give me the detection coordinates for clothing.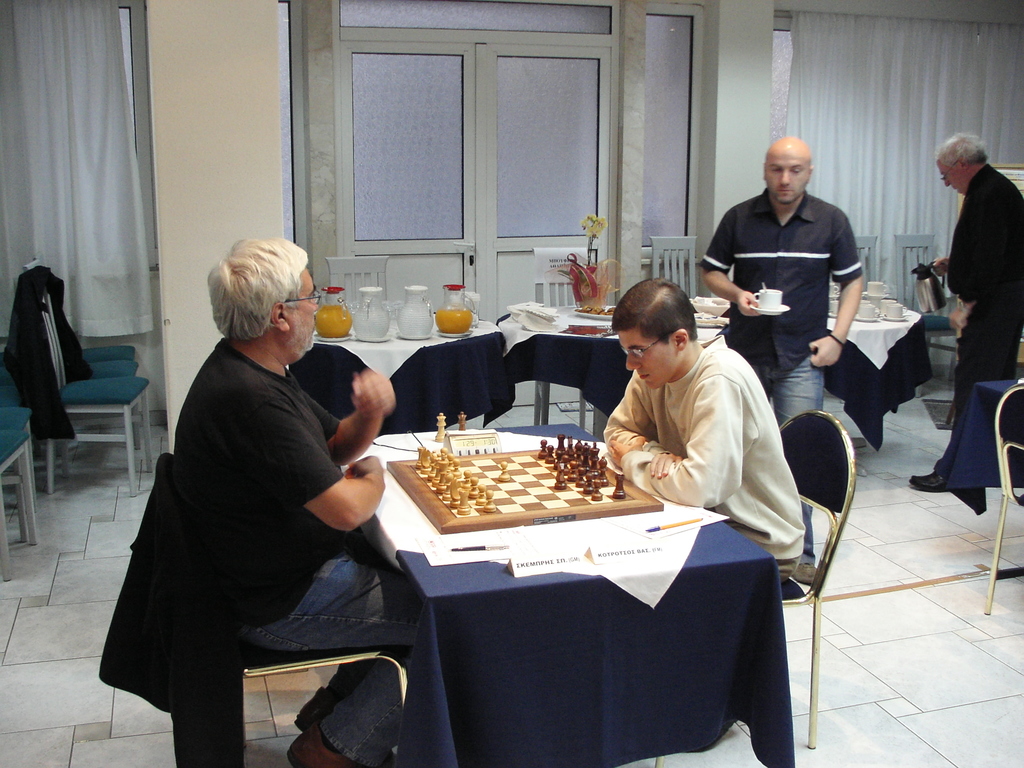
rect(167, 332, 438, 767).
